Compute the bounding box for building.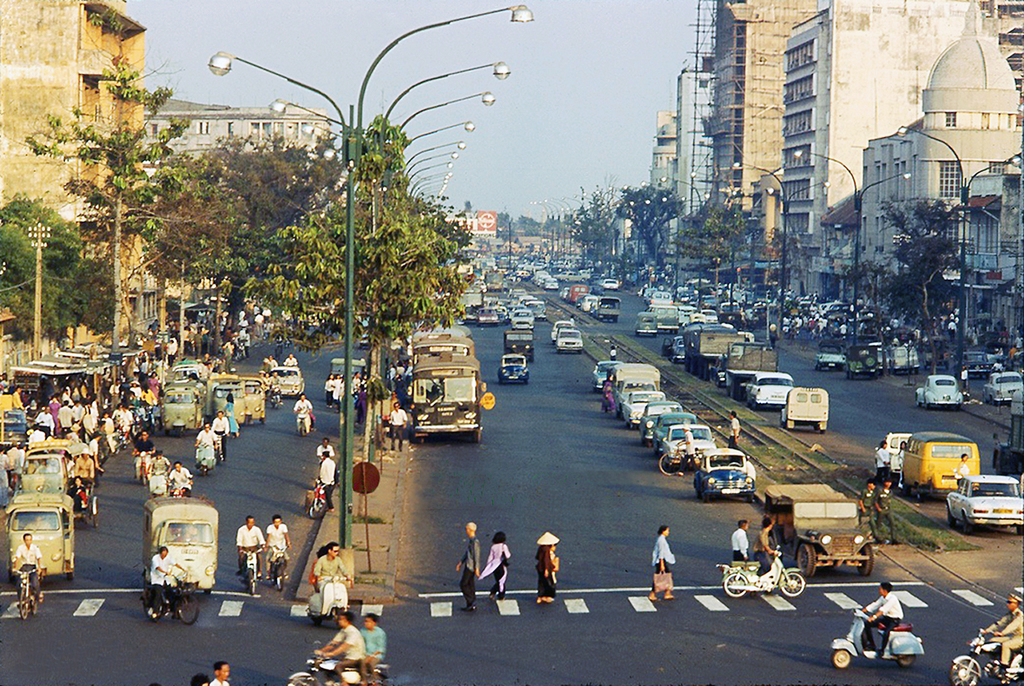
select_region(6, 0, 150, 411).
